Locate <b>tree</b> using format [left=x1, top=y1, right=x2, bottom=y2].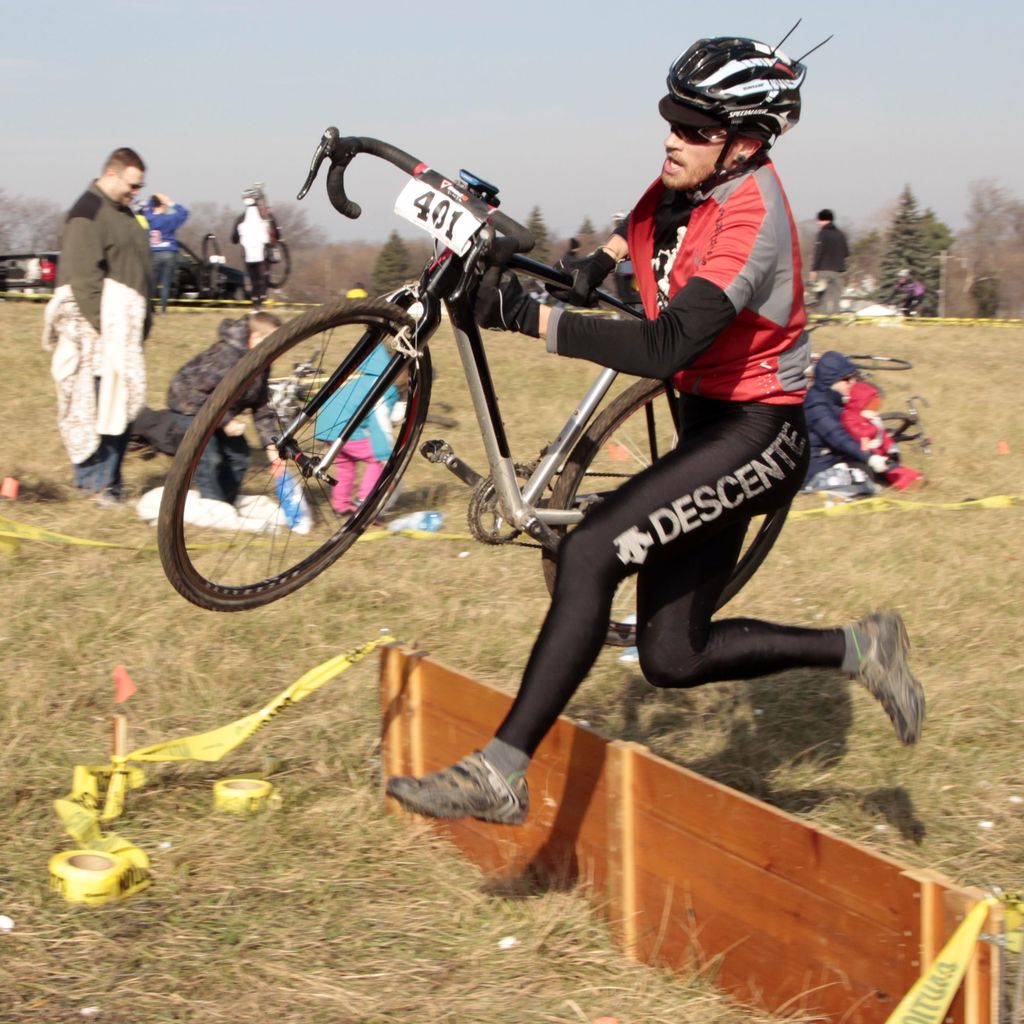
[left=0, top=195, right=73, bottom=258].
